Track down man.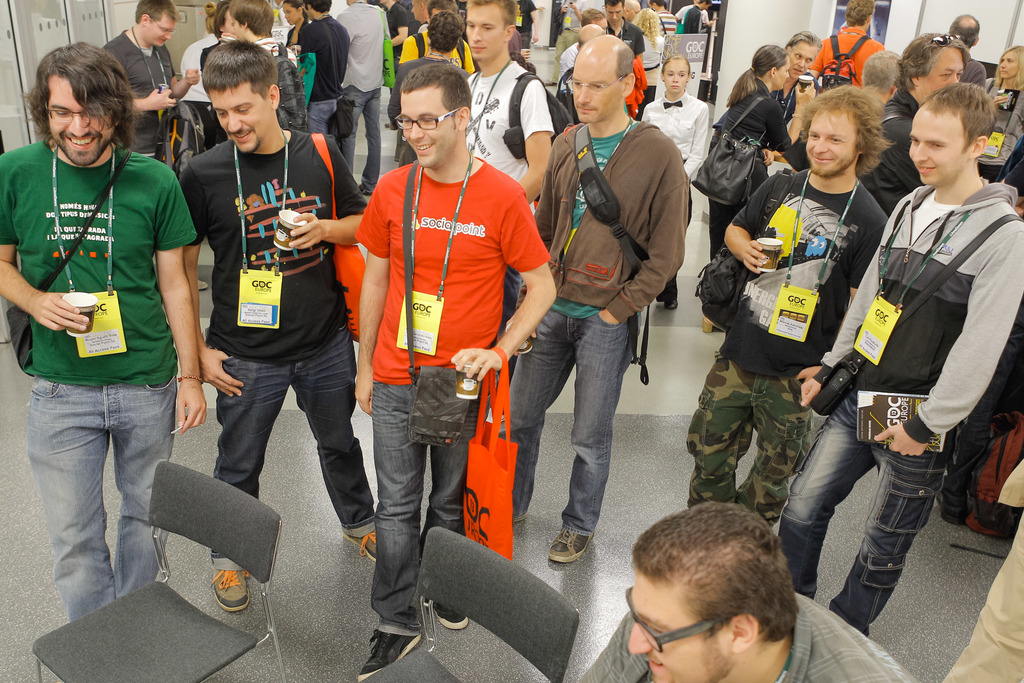
Tracked to pyautogui.locateOnScreen(175, 39, 378, 611).
